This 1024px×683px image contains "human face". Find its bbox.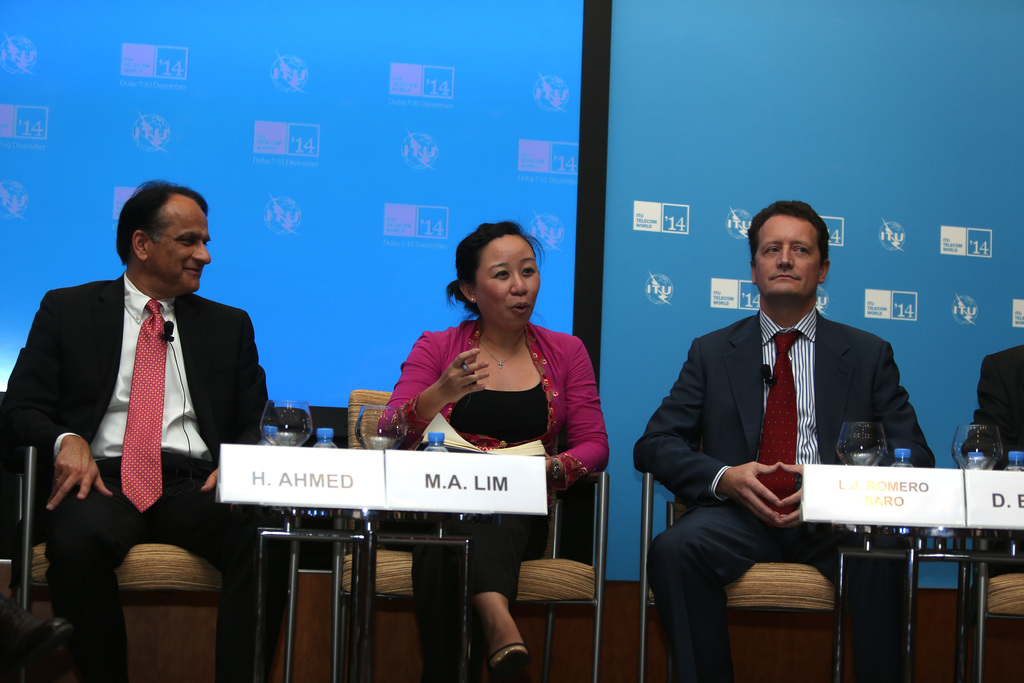
bbox(751, 213, 806, 306).
